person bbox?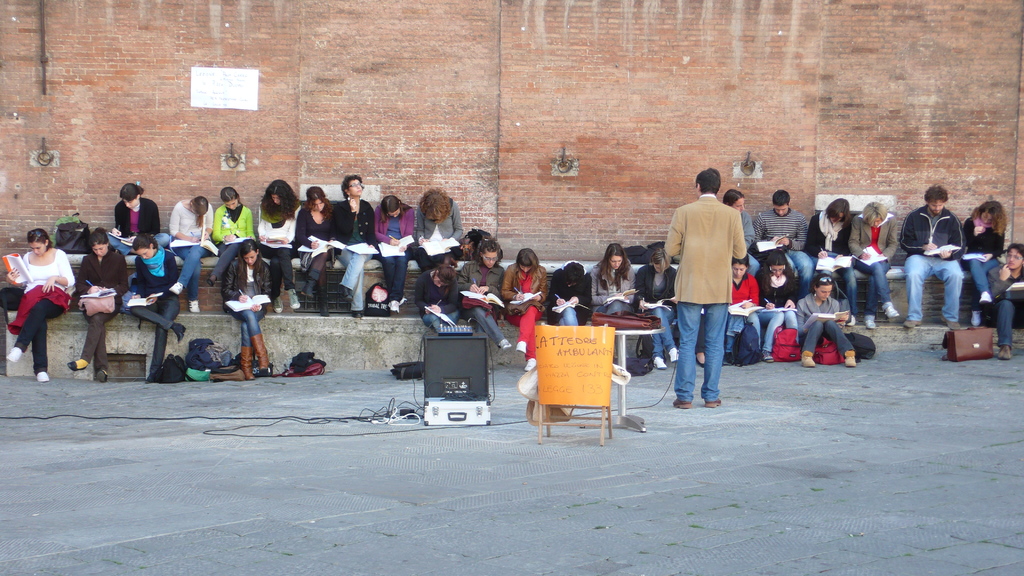
<bbox>801, 198, 858, 325</bbox>
